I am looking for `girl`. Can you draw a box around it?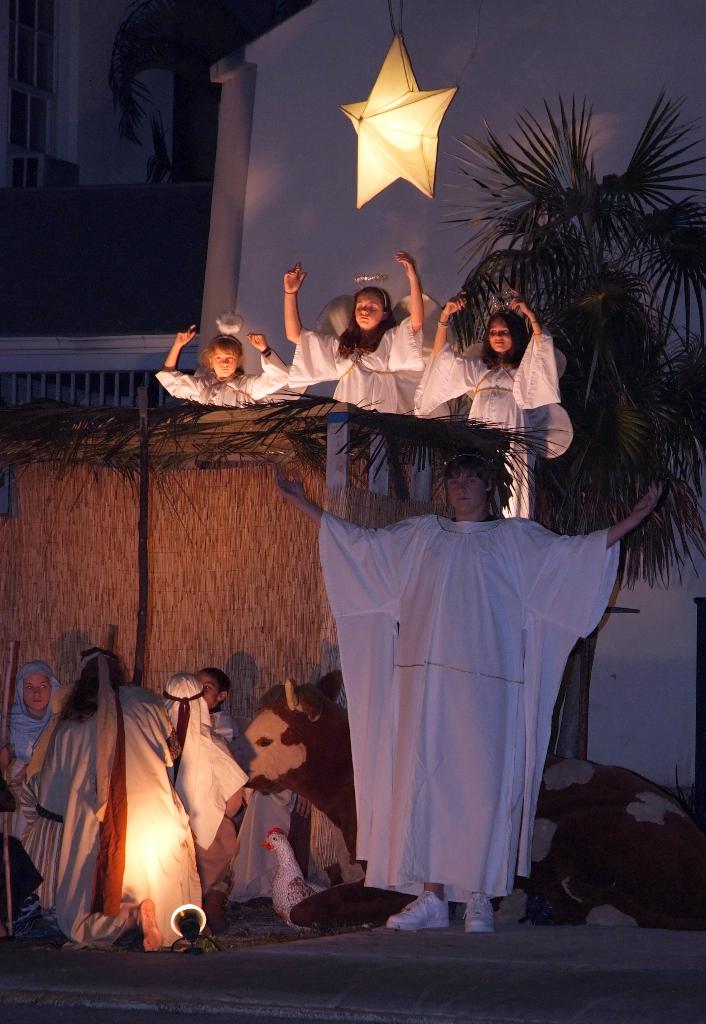
Sure, the bounding box is l=420, t=291, r=564, b=512.
